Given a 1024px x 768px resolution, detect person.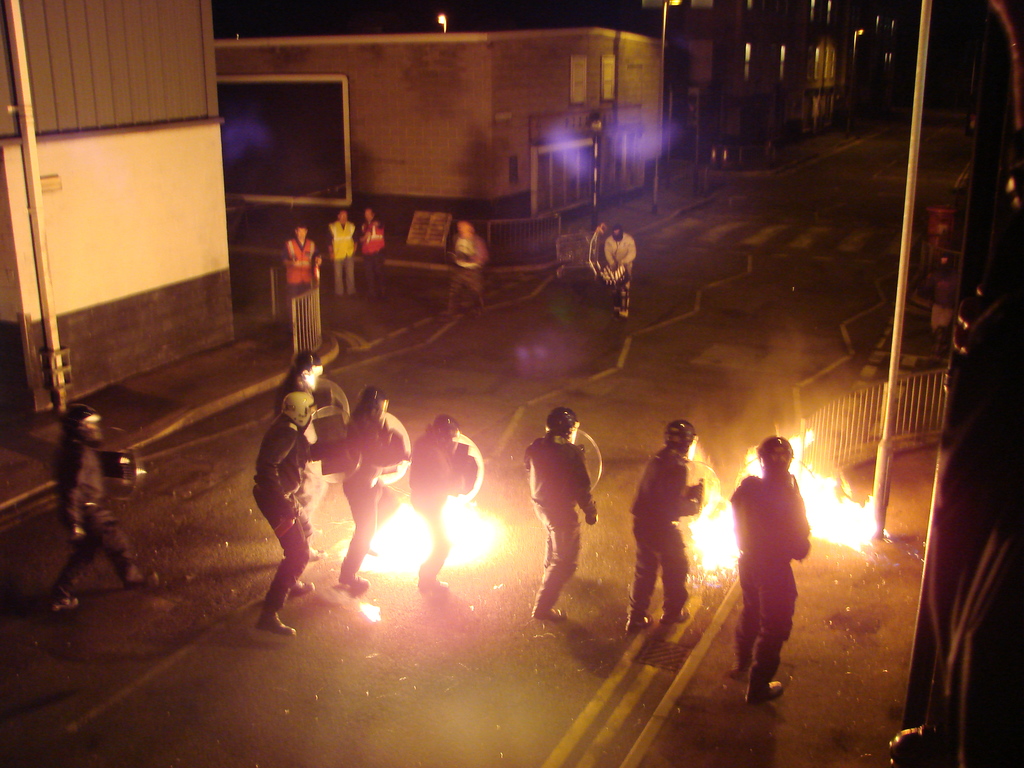
(left=329, top=211, right=359, bottom=300).
